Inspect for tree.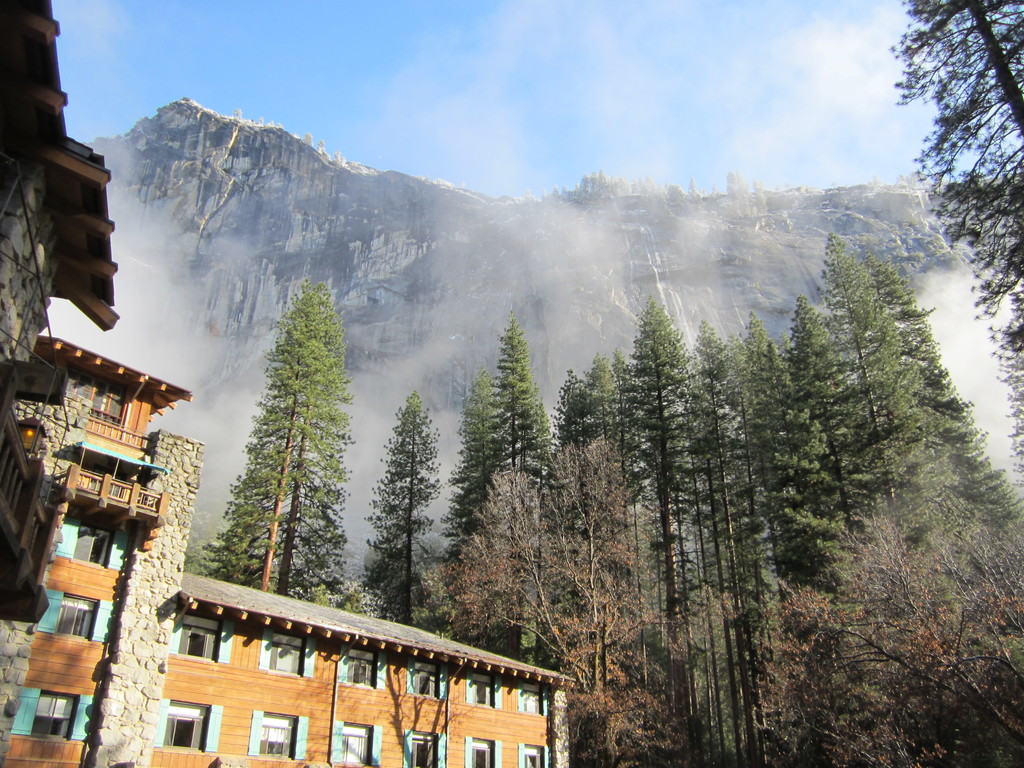
Inspection: (left=489, top=299, right=555, bottom=483).
